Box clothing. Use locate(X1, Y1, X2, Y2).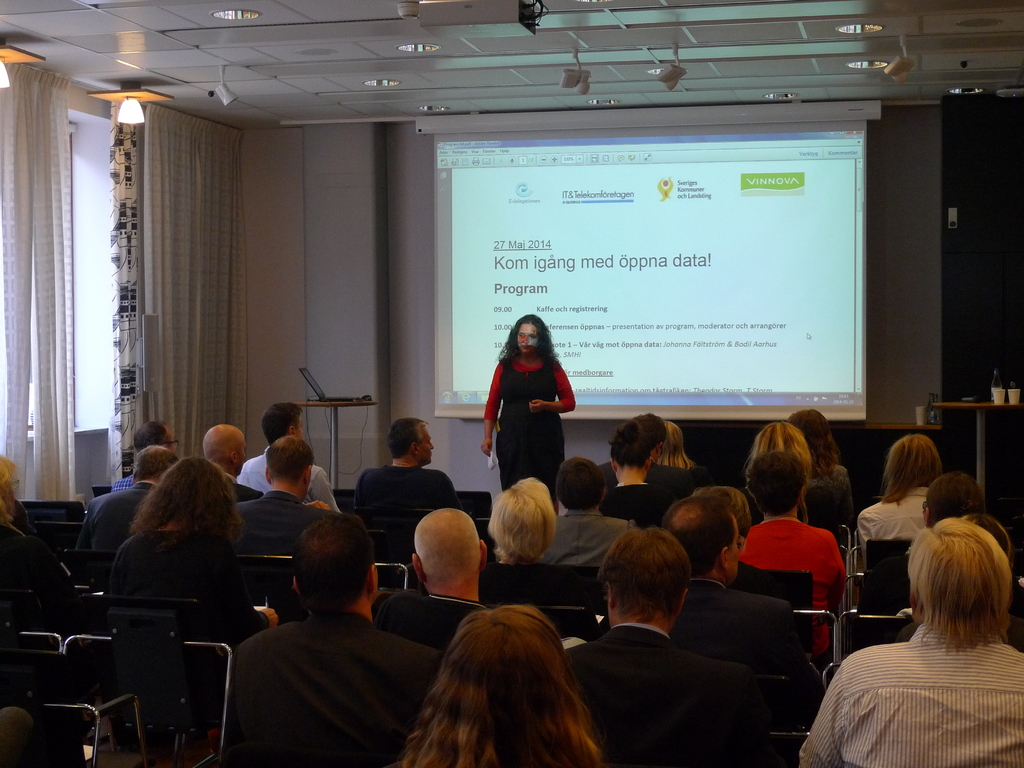
locate(805, 463, 857, 508).
